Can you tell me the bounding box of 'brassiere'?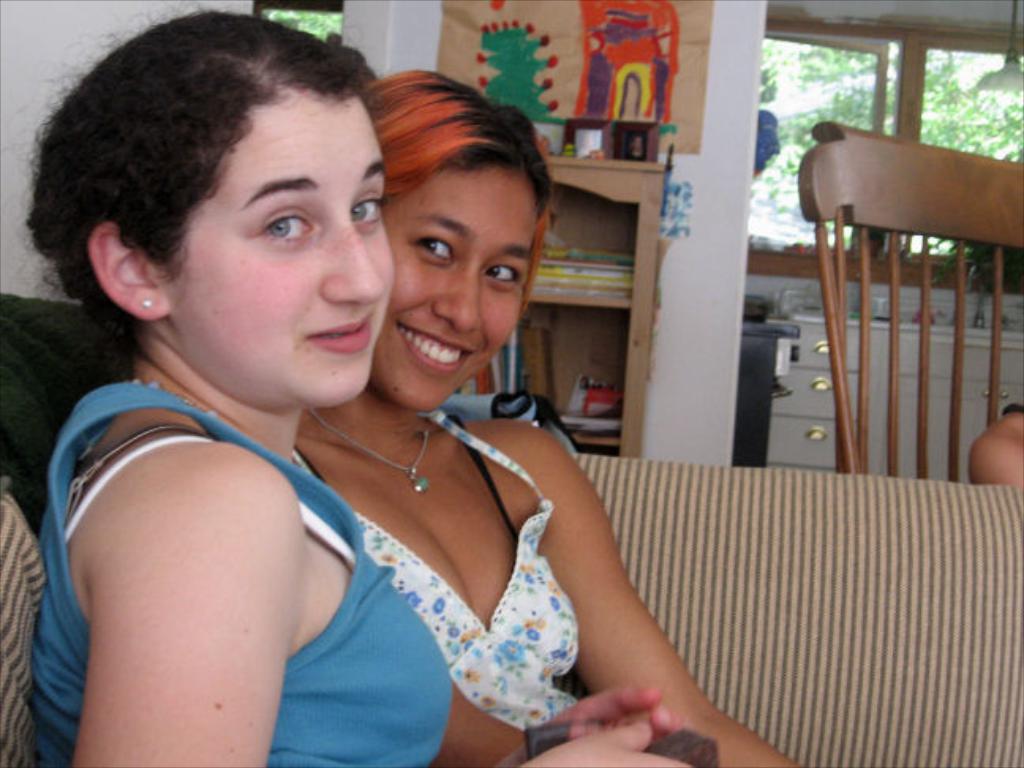
<box>52,424,357,631</box>.
